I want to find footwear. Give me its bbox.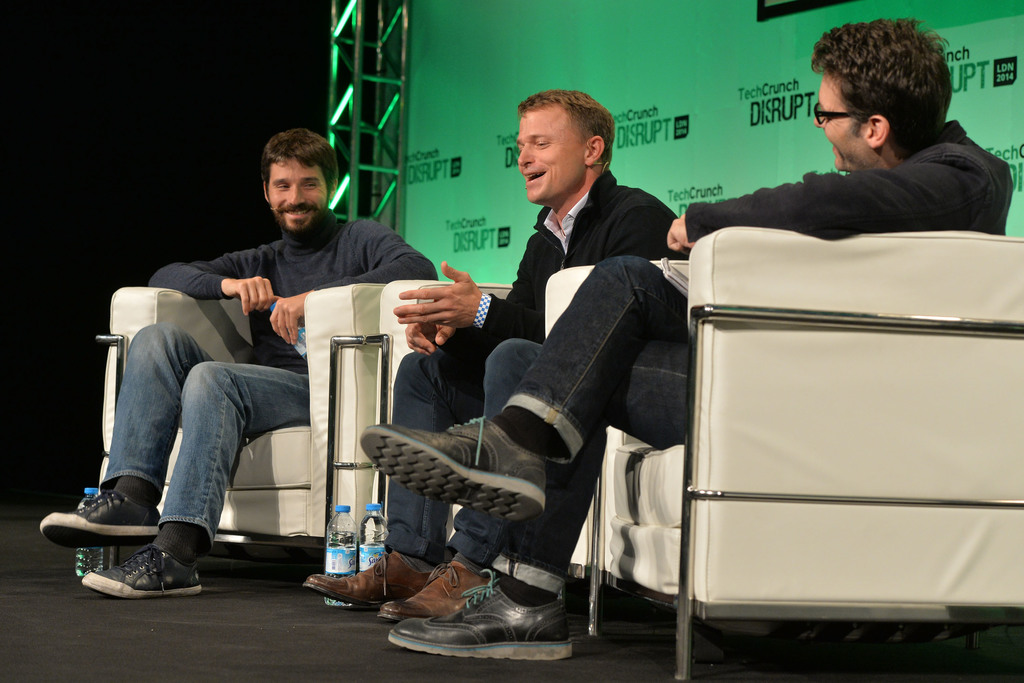
l=390, t=566, r=573, b=659.
